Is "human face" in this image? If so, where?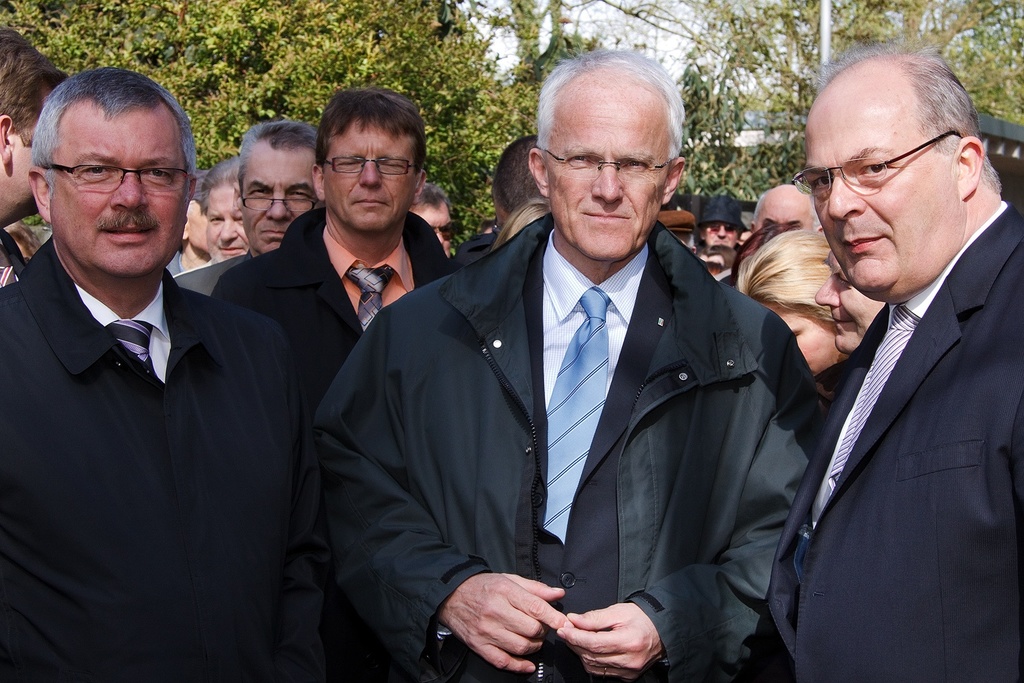
Yes, at rect(797, 94, 970, 296).
